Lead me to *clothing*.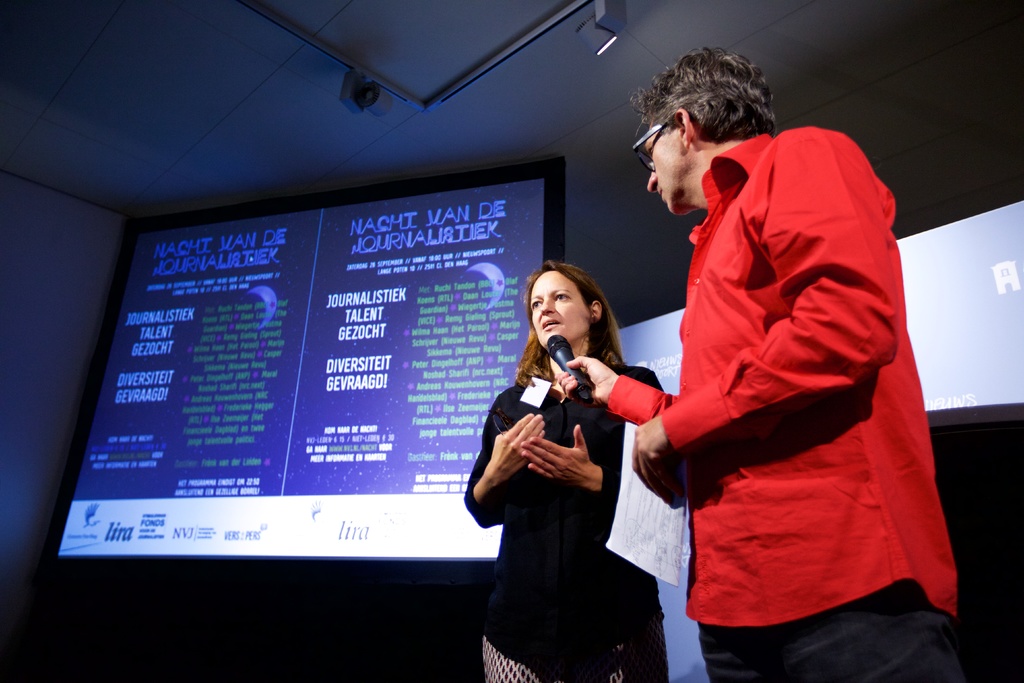
Lead to left=602, top=124, right=957, bottom=682.
